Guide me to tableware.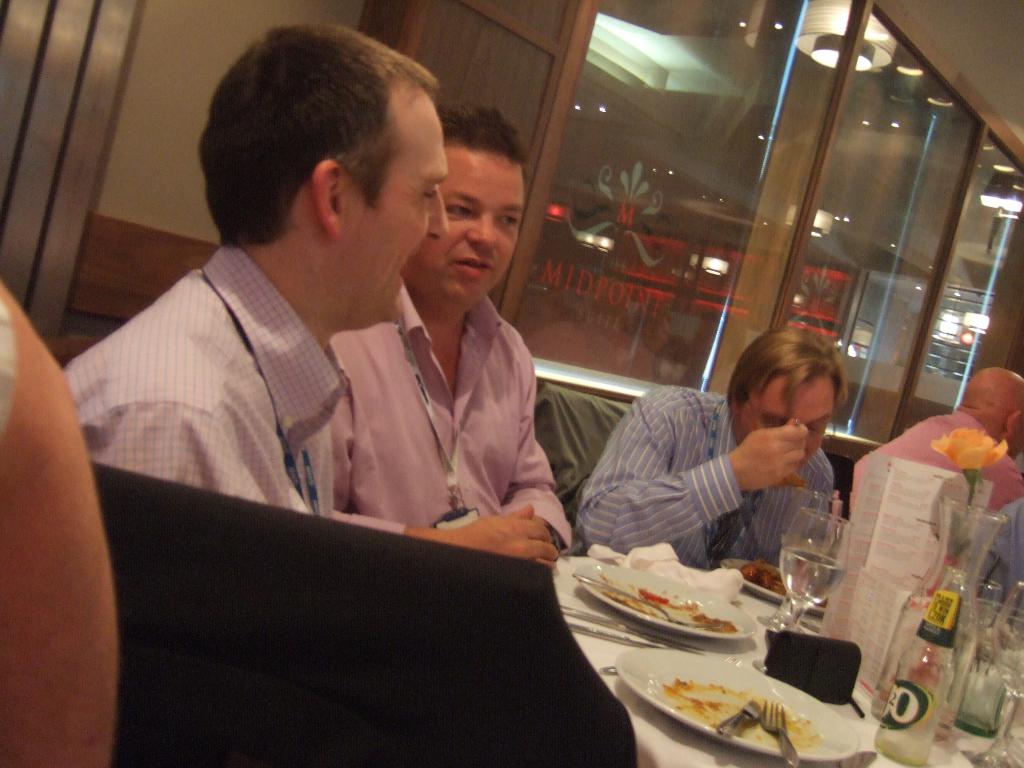
Guidance: detection(574, 561, 759, 638).
